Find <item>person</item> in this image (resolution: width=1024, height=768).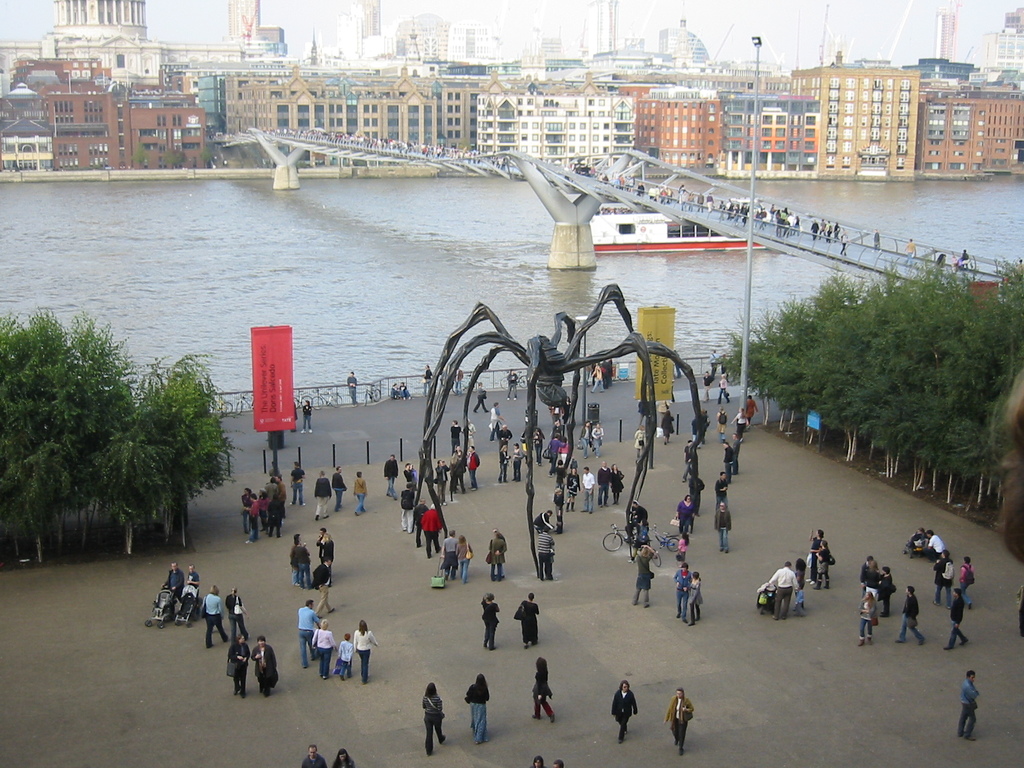
pyautogui.locateOnScreen(953, 250, 970, 269).
